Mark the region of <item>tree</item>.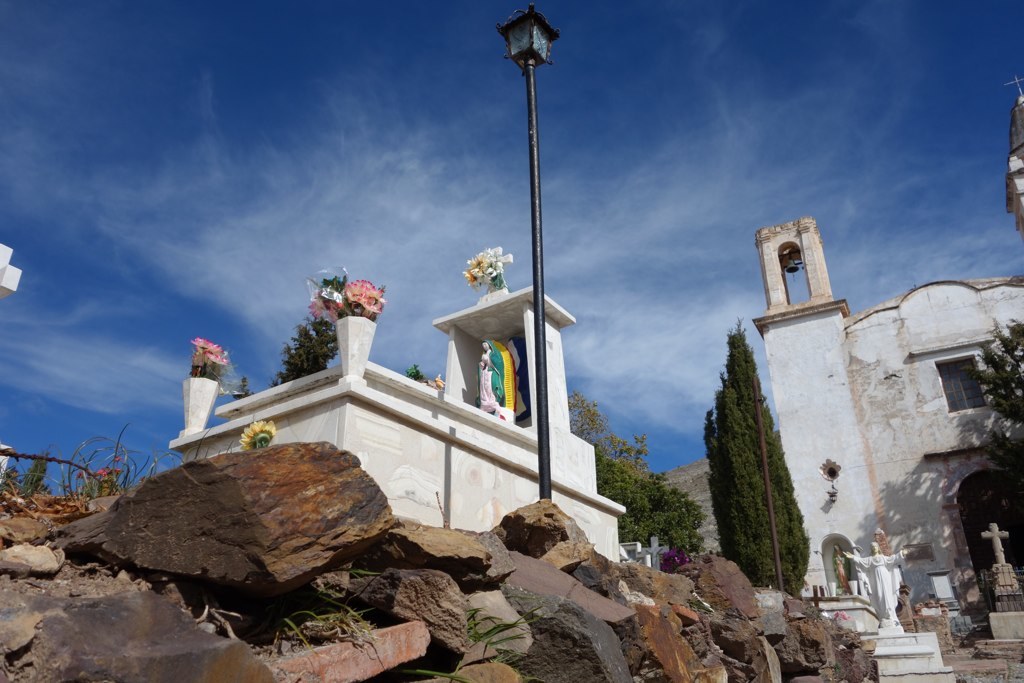
Region: l=268, t=314, r=340, b=385.
